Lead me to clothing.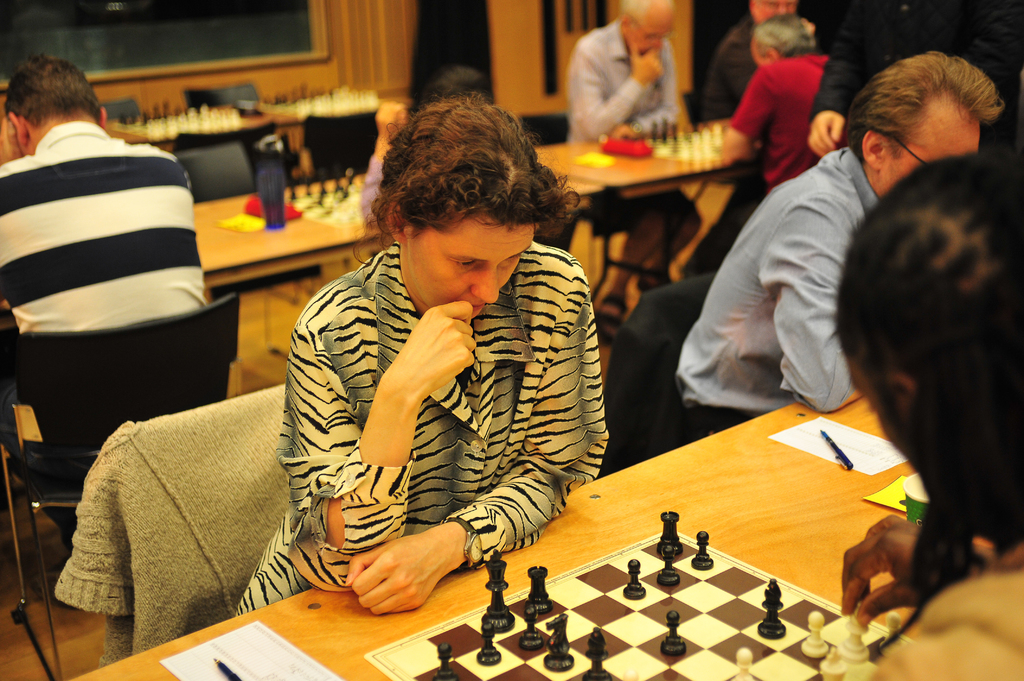
Lead to crop(702, 20, 758, 123).
